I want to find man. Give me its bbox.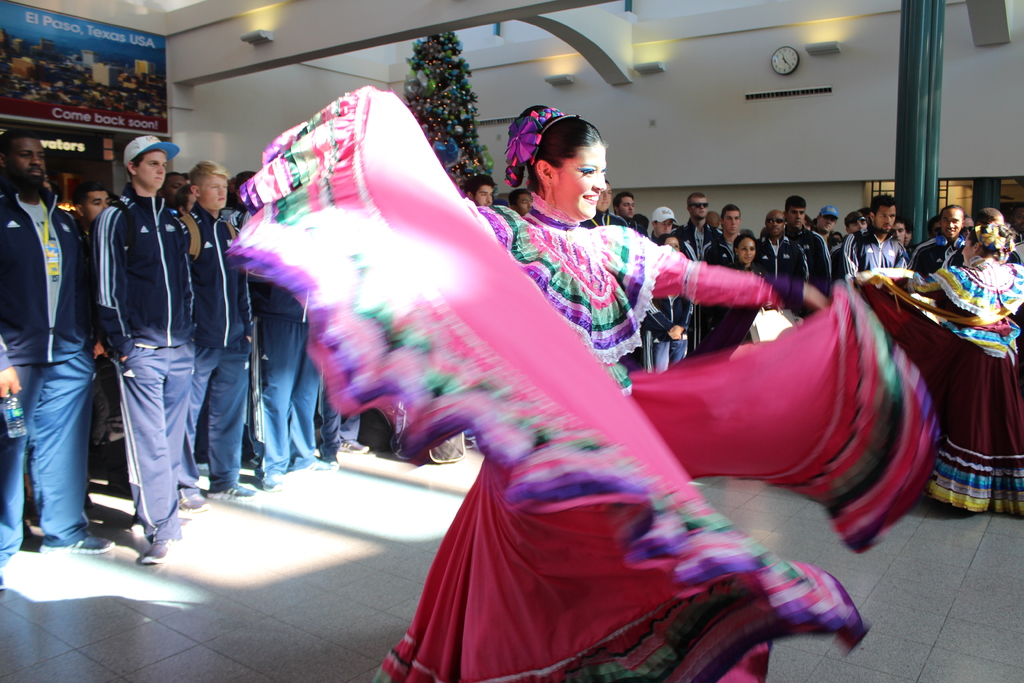
rect(470, 179, 496, 205).
